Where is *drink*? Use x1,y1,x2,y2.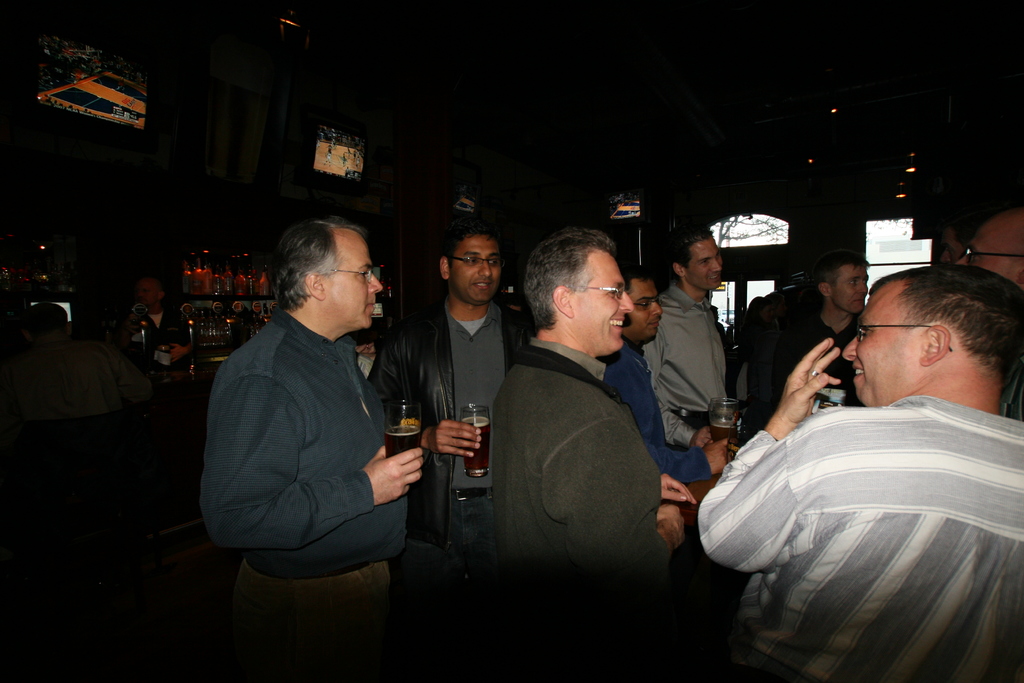
459,419,488,479.
